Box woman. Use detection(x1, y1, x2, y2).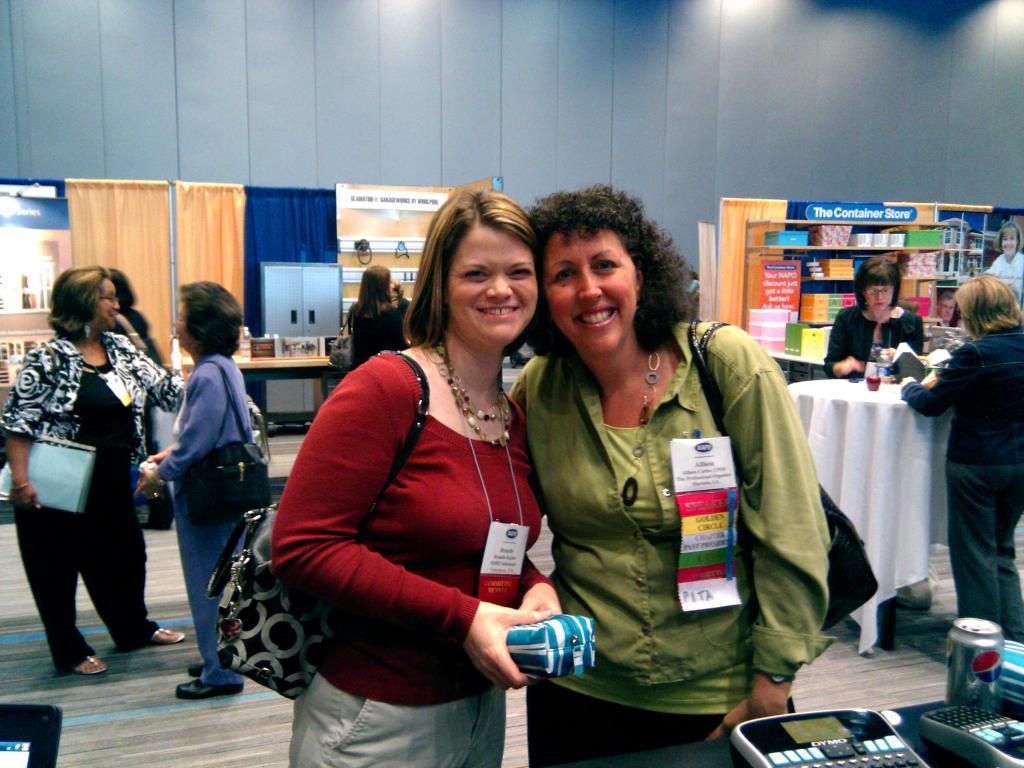
detection(347, 263, 407, 366).
